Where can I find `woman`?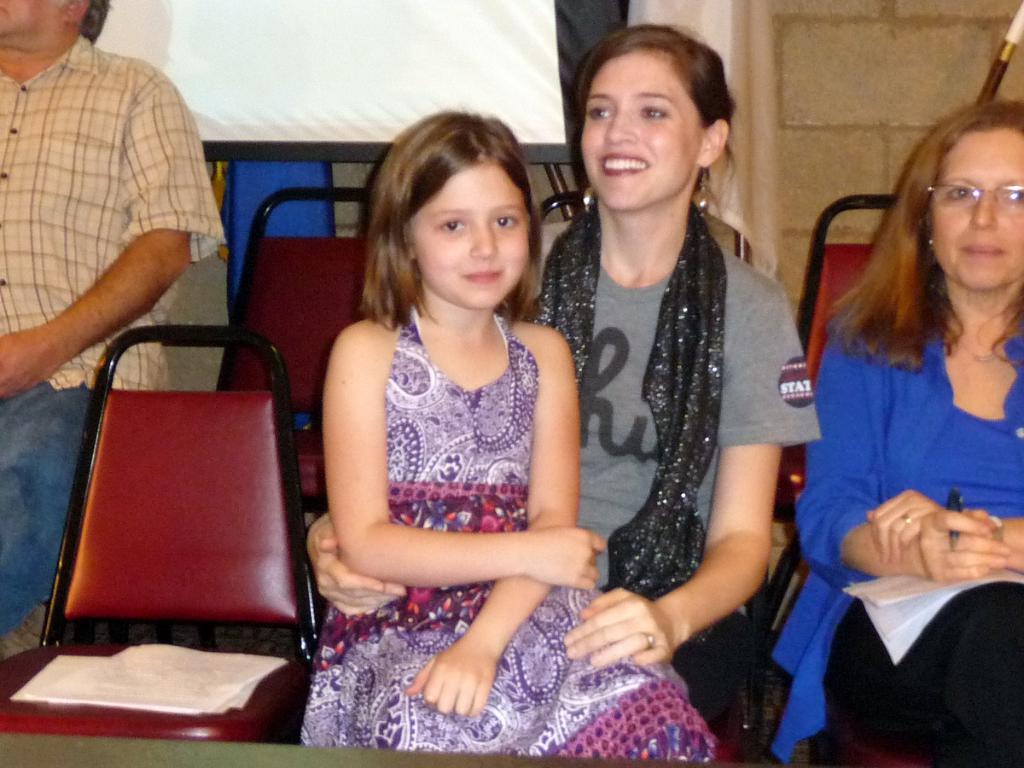
You can find it at (784, 95, 1023, 767).
